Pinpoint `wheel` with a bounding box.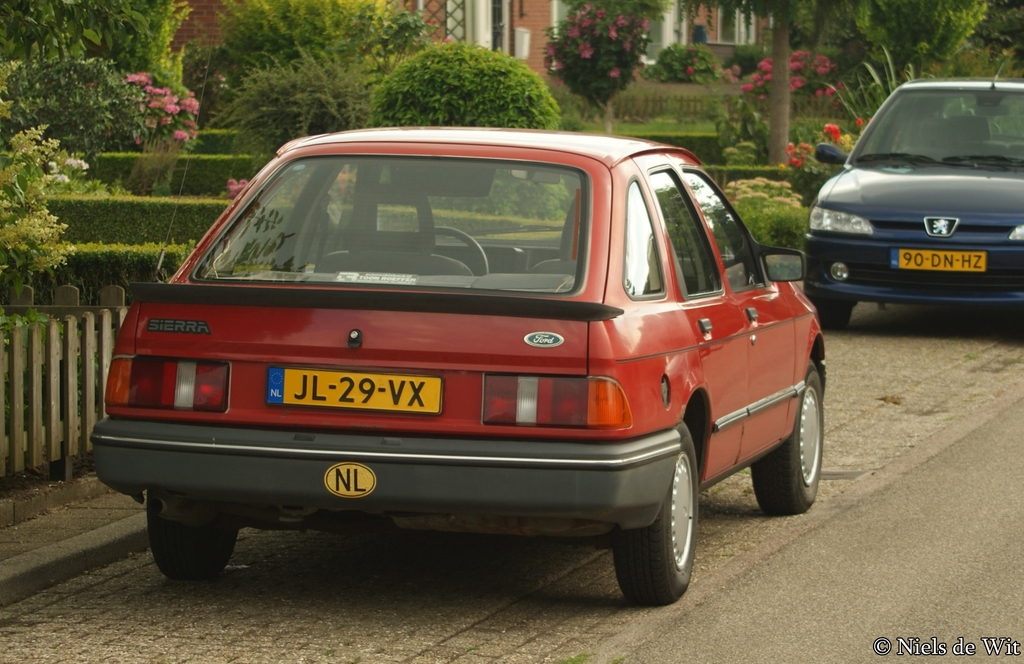
[612, 422, 697, 606].
